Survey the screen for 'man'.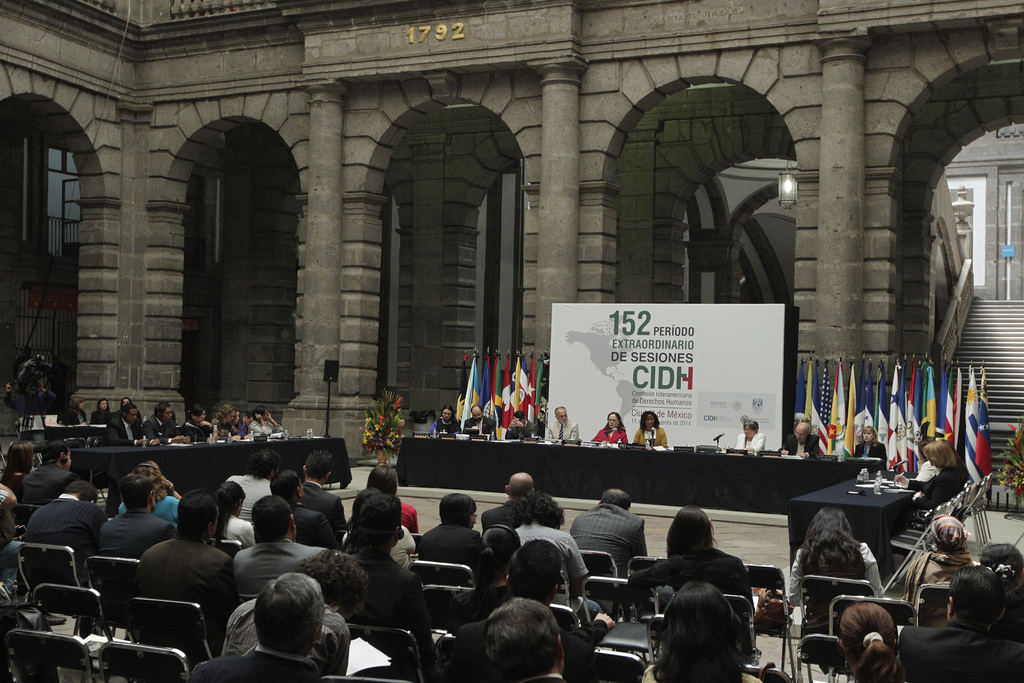
Survey found: (left=268, top=466, right=336, bottom=540).
